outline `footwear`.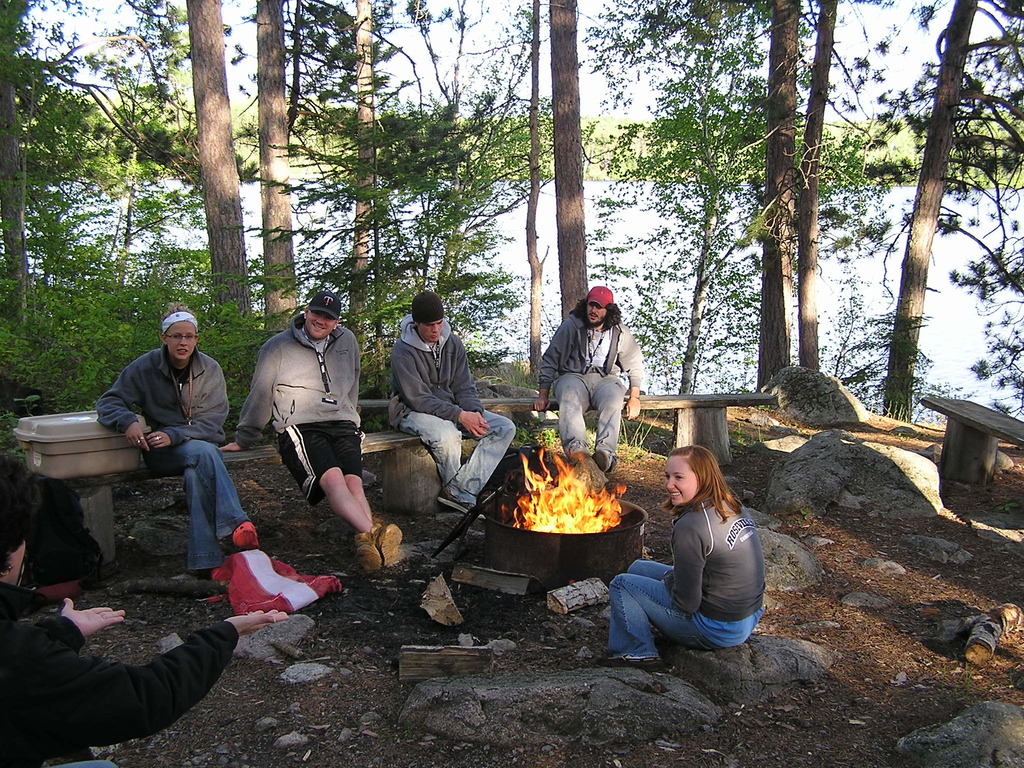
Outline: (564,445,591,459).
